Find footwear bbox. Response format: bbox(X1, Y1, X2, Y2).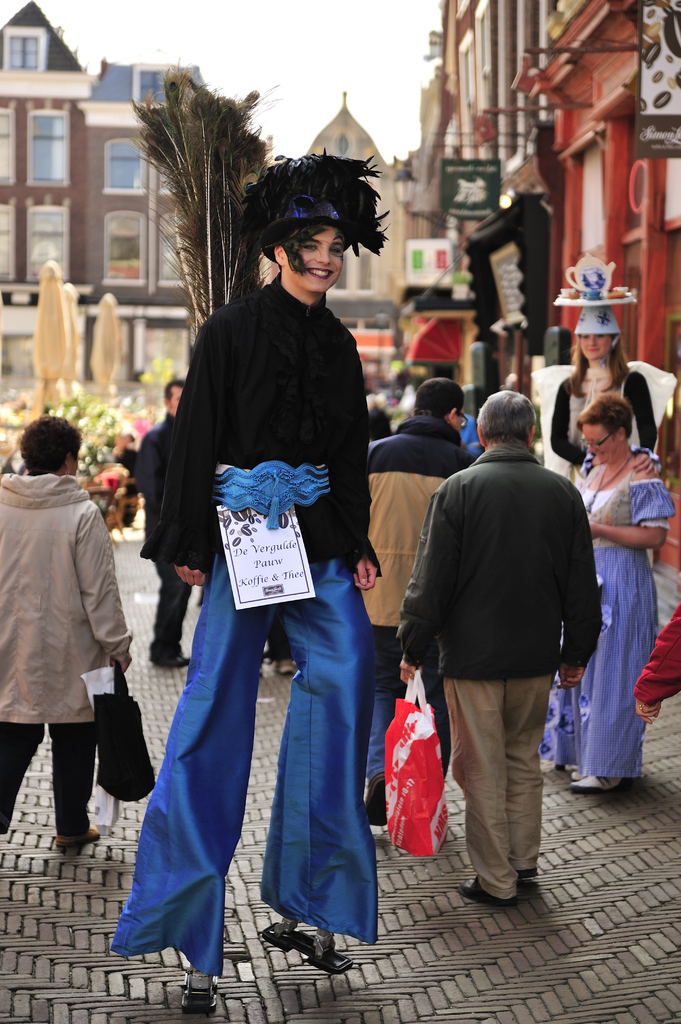
bbox(62, 819, 102, 844).
